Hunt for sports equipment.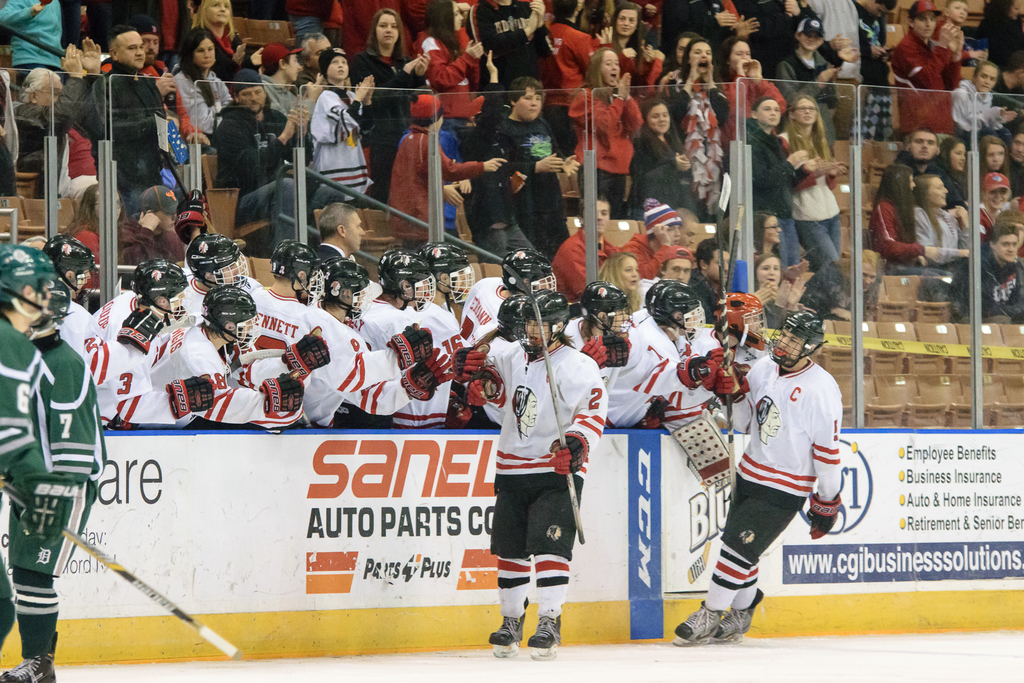
Hunted down at 673 601 729 643.
